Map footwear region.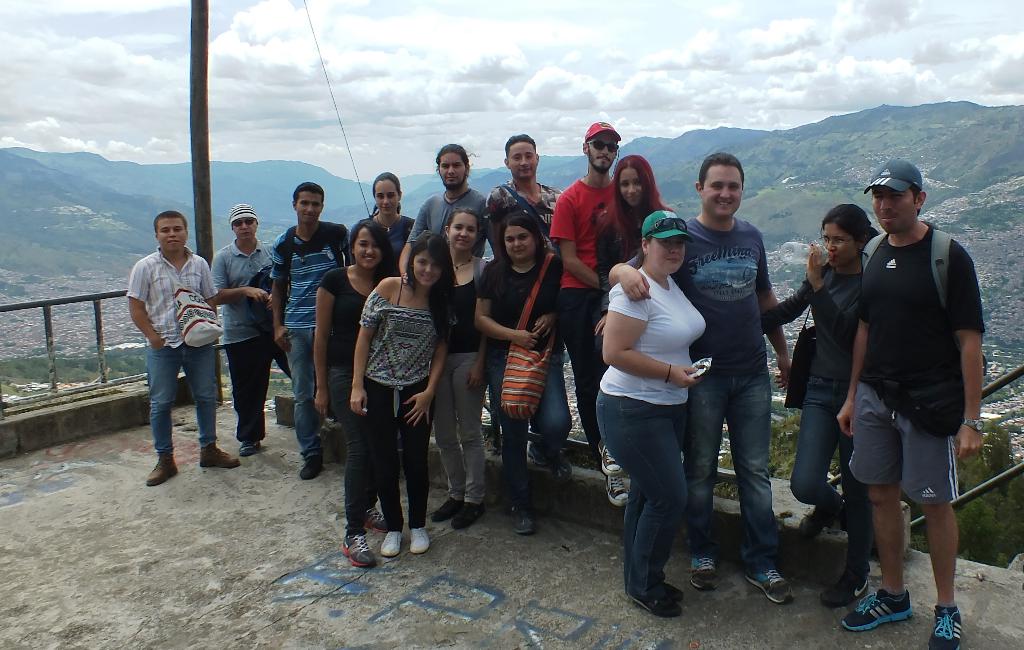
Mapped to <bbox>607, 473, 627, 506</bbox>.
